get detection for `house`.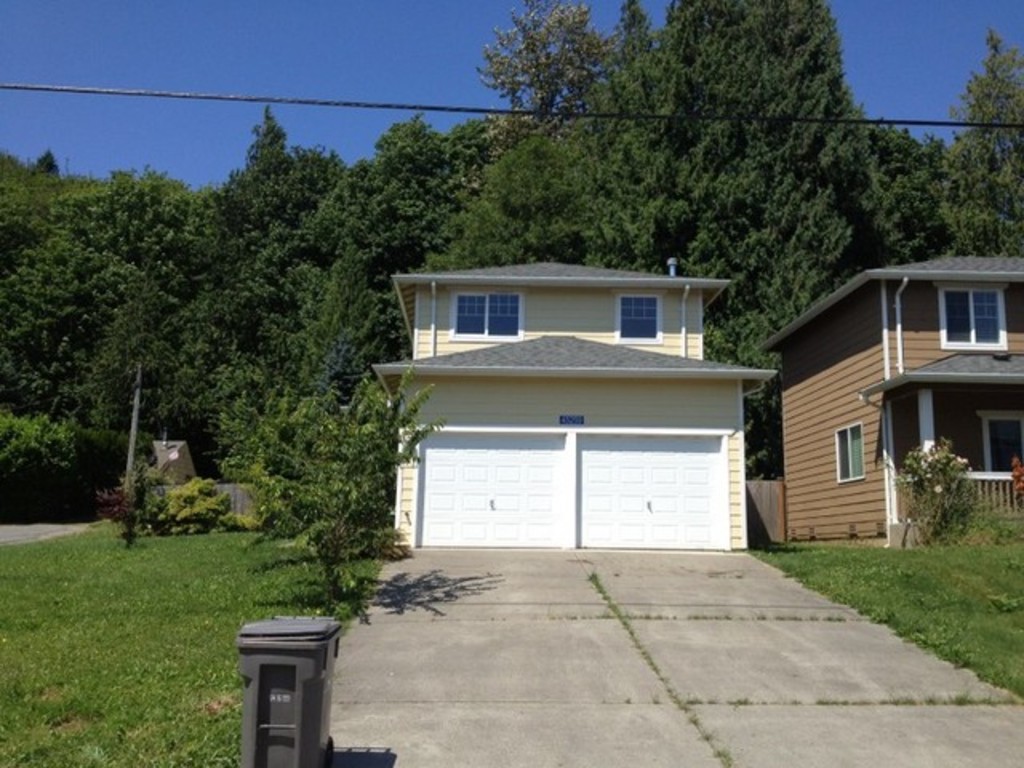
Detection: {"left": 365, "top": 248, "right": 789, "bottom": 546}.
